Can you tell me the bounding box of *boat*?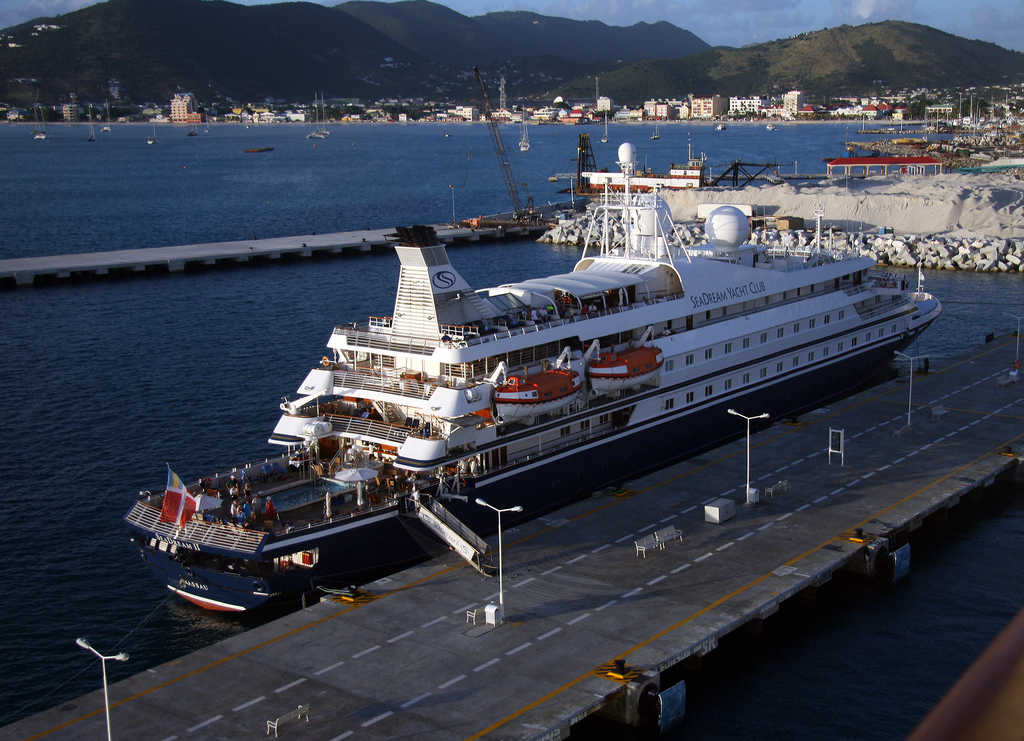
[601, 113, 611, 145].
